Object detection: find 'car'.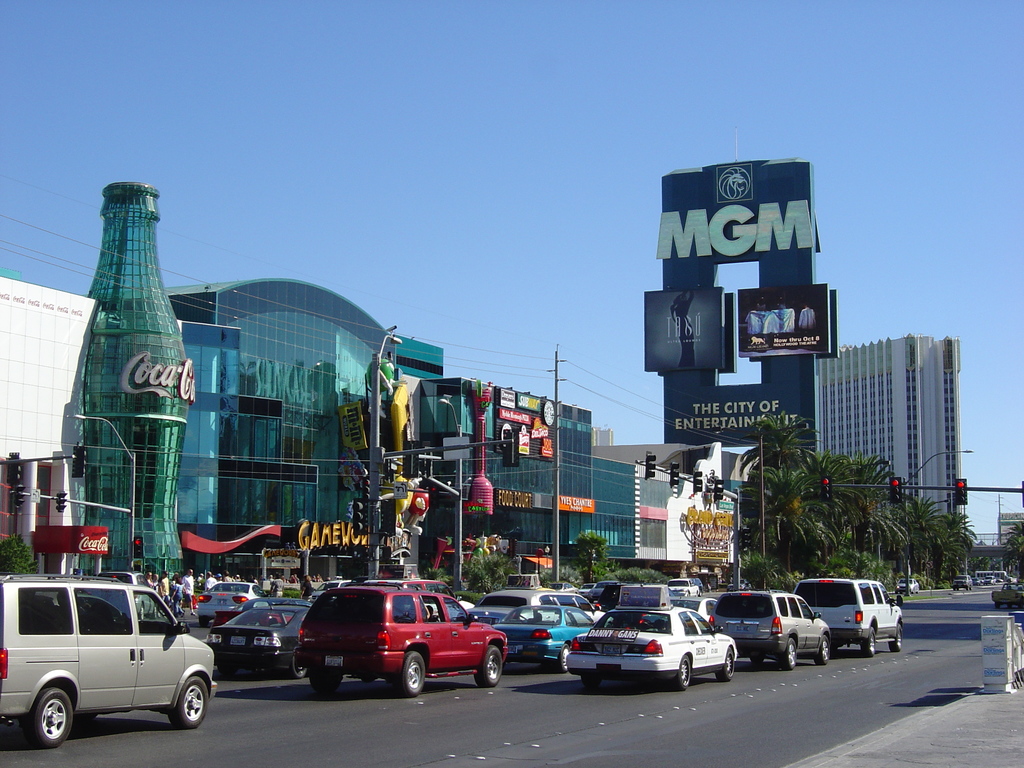
990,584,1023,611.
